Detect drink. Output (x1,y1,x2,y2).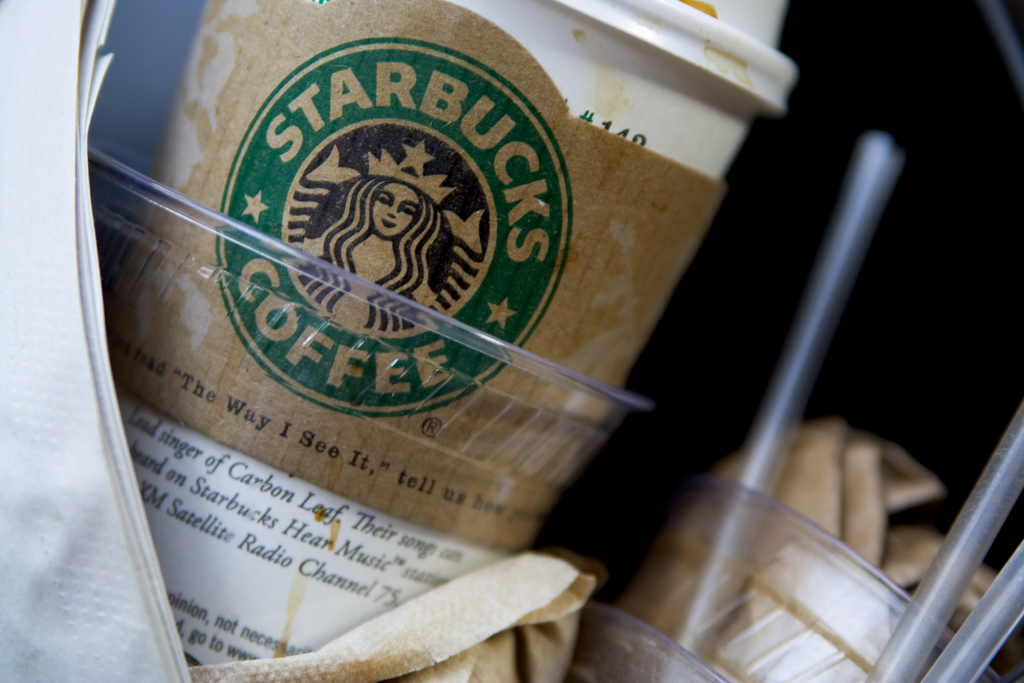
(109,0,797,682).
